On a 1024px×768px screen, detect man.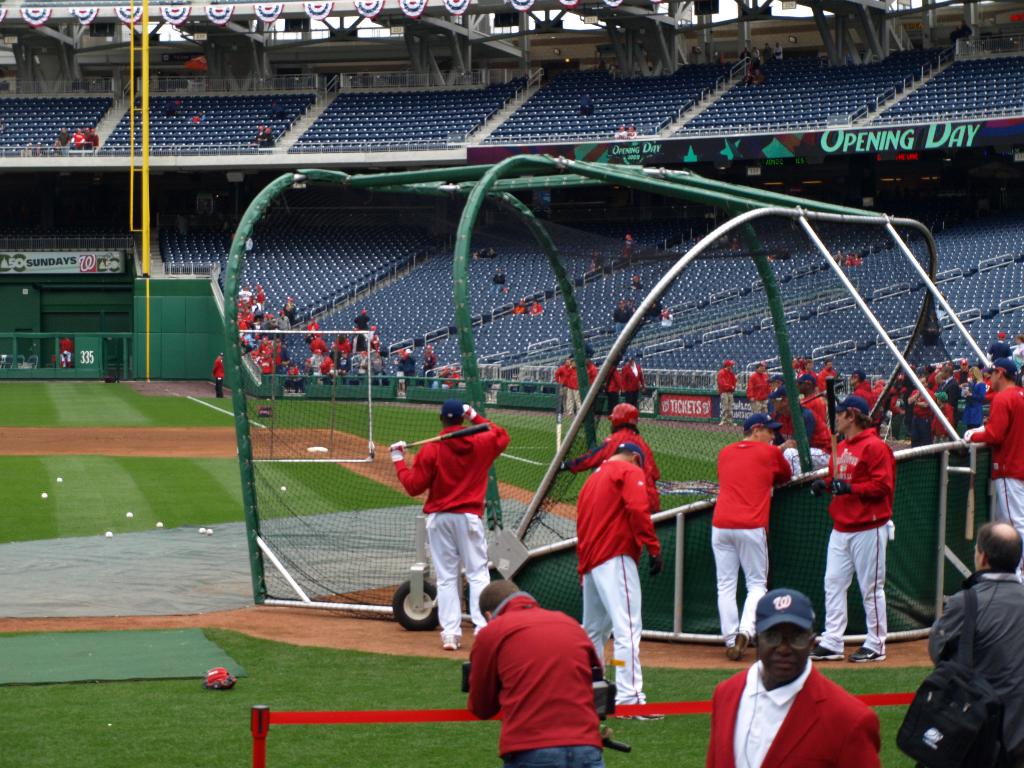
531,300,541,314.
